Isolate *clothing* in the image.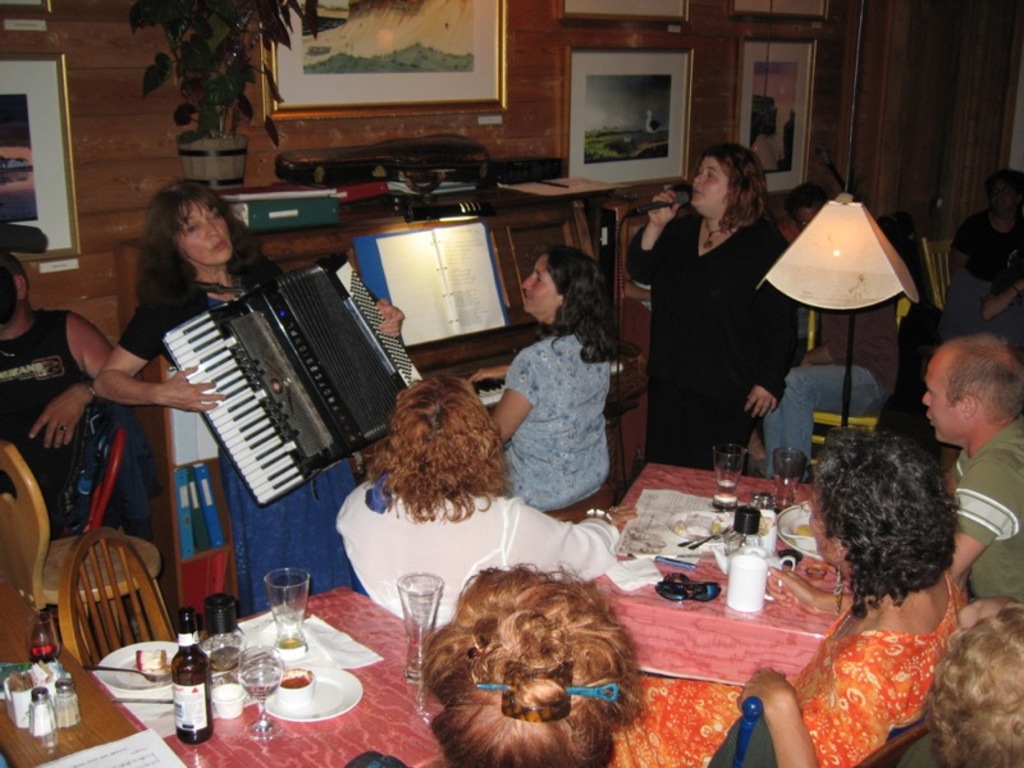
Isolated region: [left=118, top=269, right=369, bottom=599].
